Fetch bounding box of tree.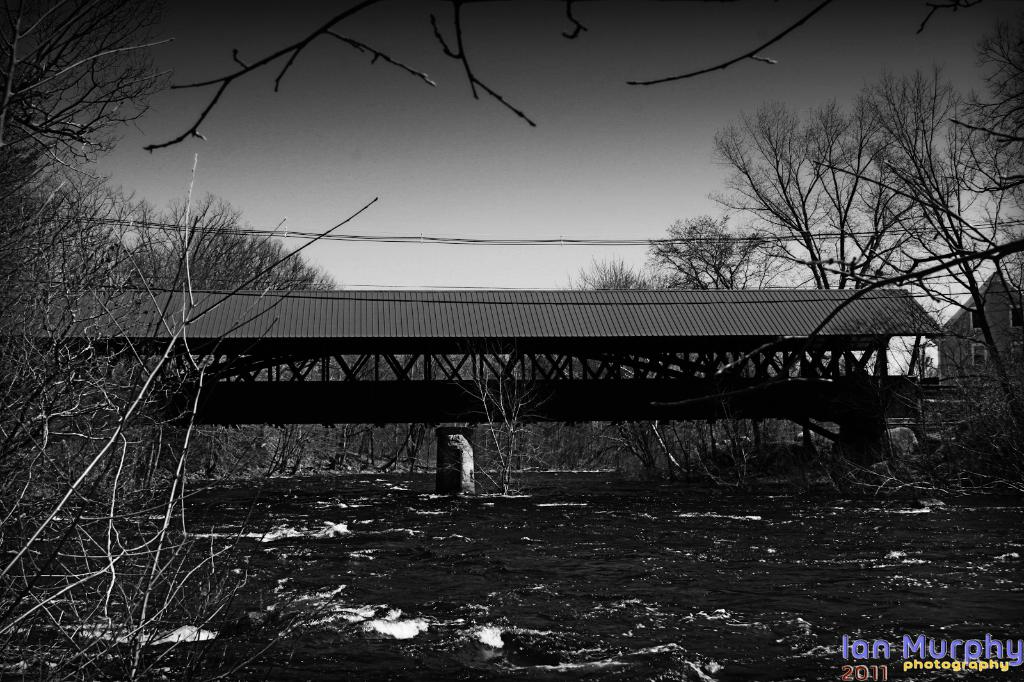
Bbox: <box>131,0,977,154</box>.
